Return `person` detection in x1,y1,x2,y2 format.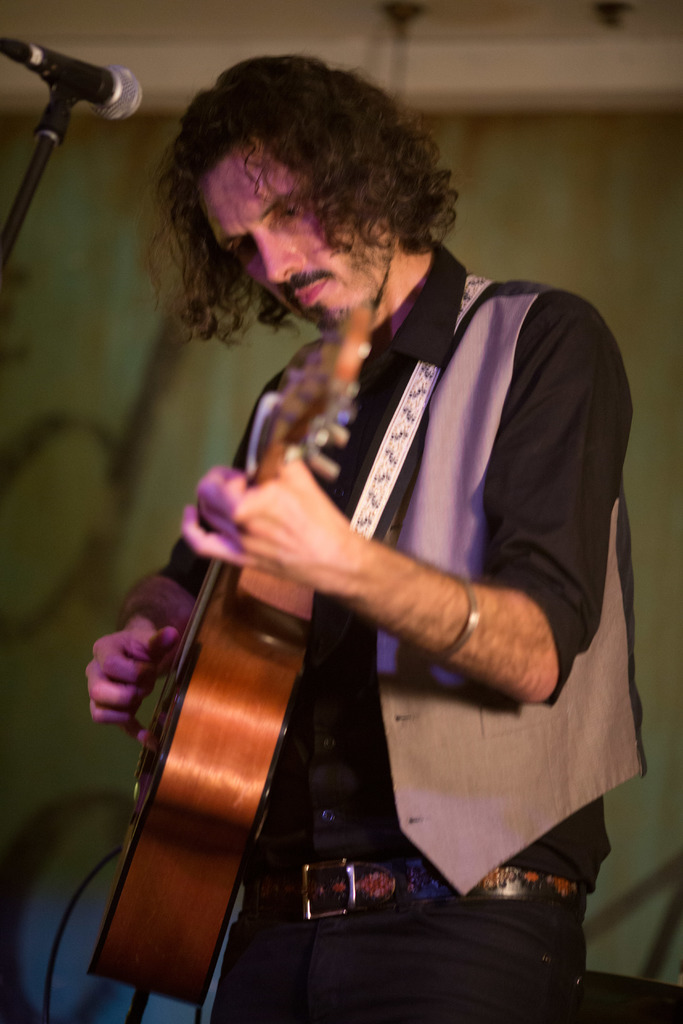
86,52,652,1023.
